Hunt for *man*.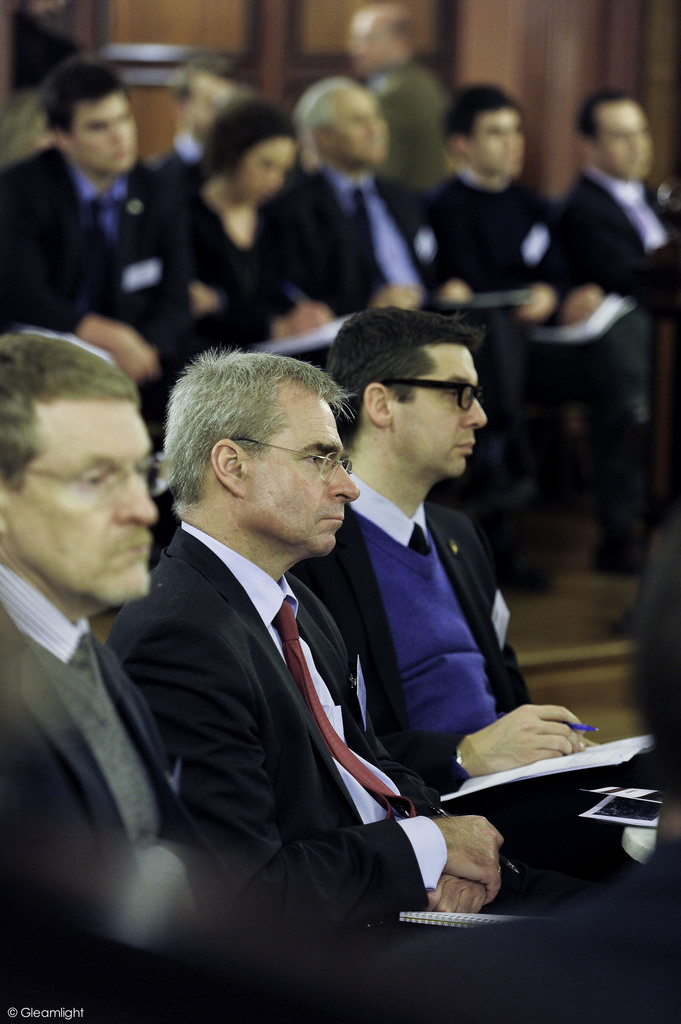
Hunted down at select_region(266, 67, 480, 321).
